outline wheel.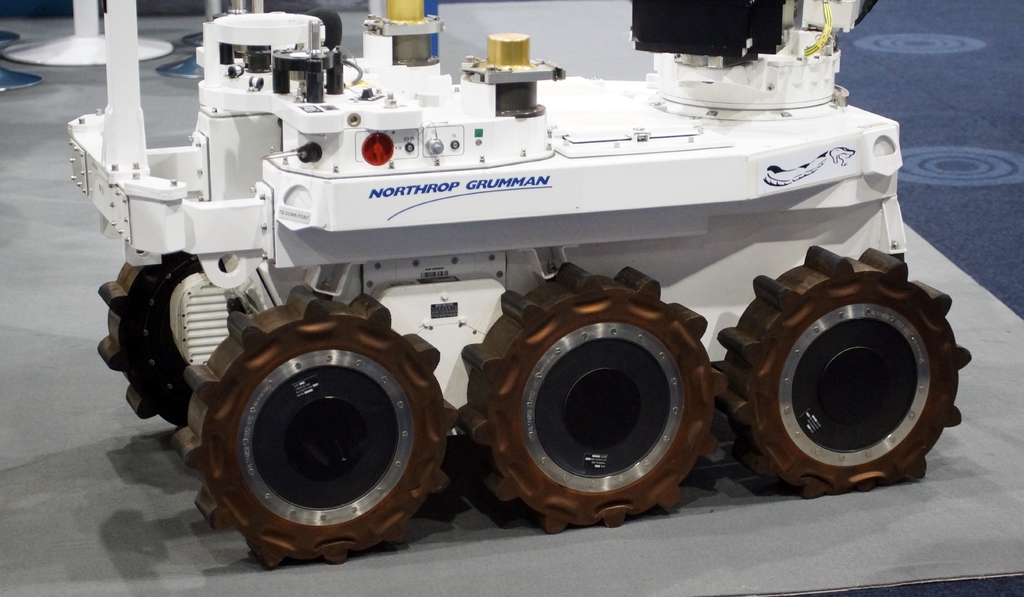
Outline: 168,285,461,574.
